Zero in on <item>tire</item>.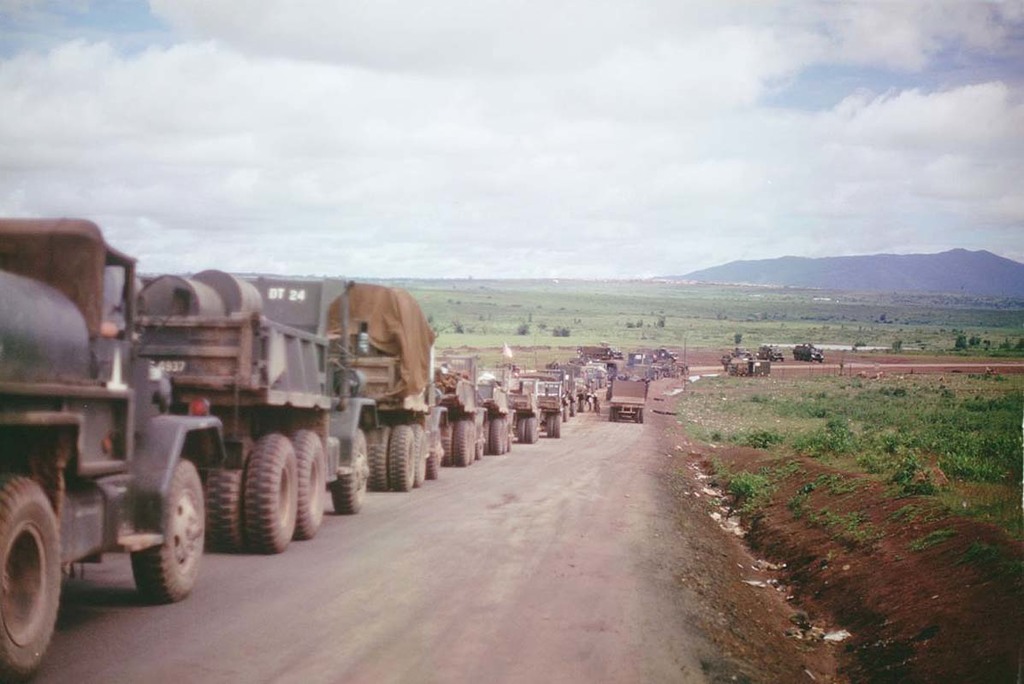
Zeroed in: [509,422,514,451].
